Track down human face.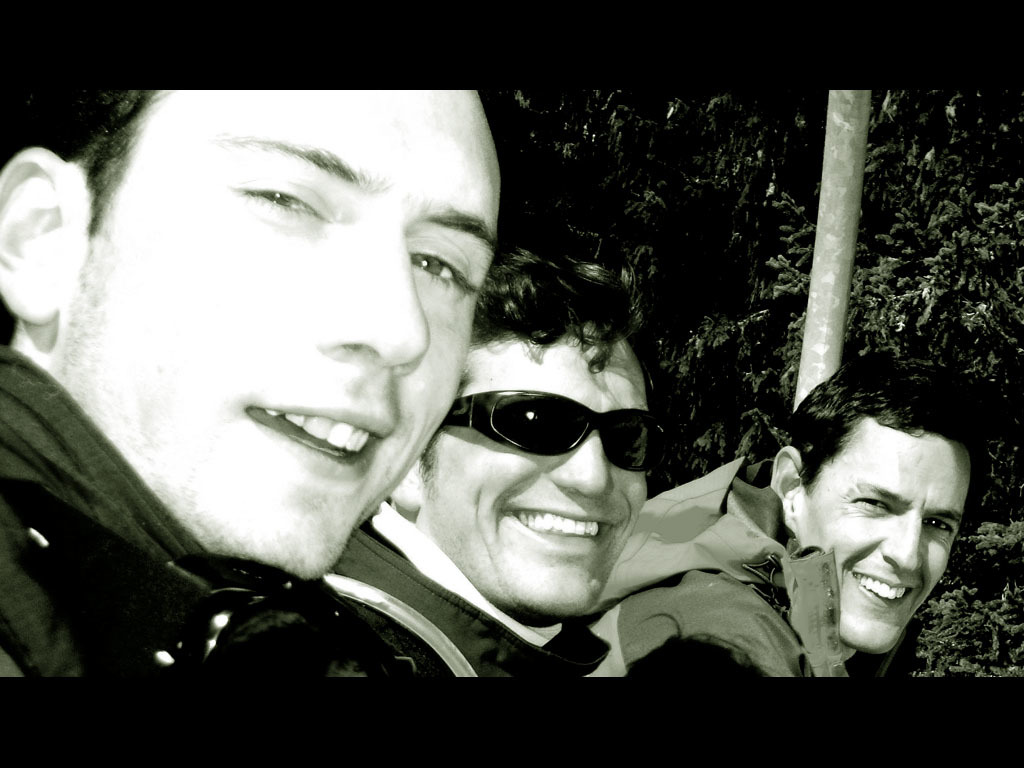
Tracked to 76, 95, 497, 559.
